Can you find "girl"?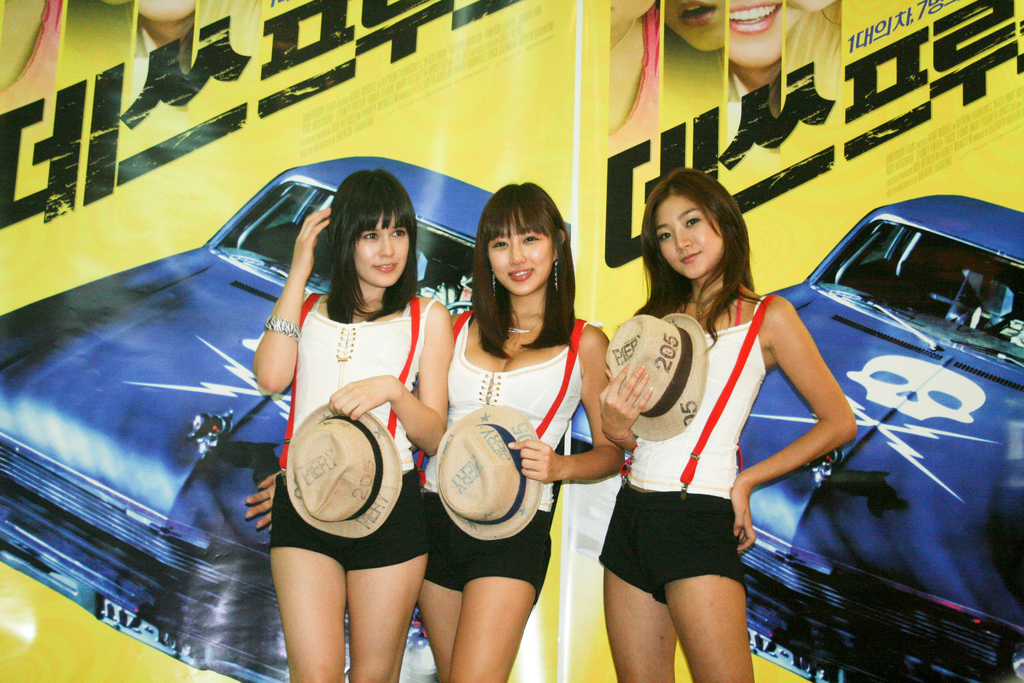
Yes, bounding box: {"left": 663, "top": 0, "right": 732, "bottom": 51}.
